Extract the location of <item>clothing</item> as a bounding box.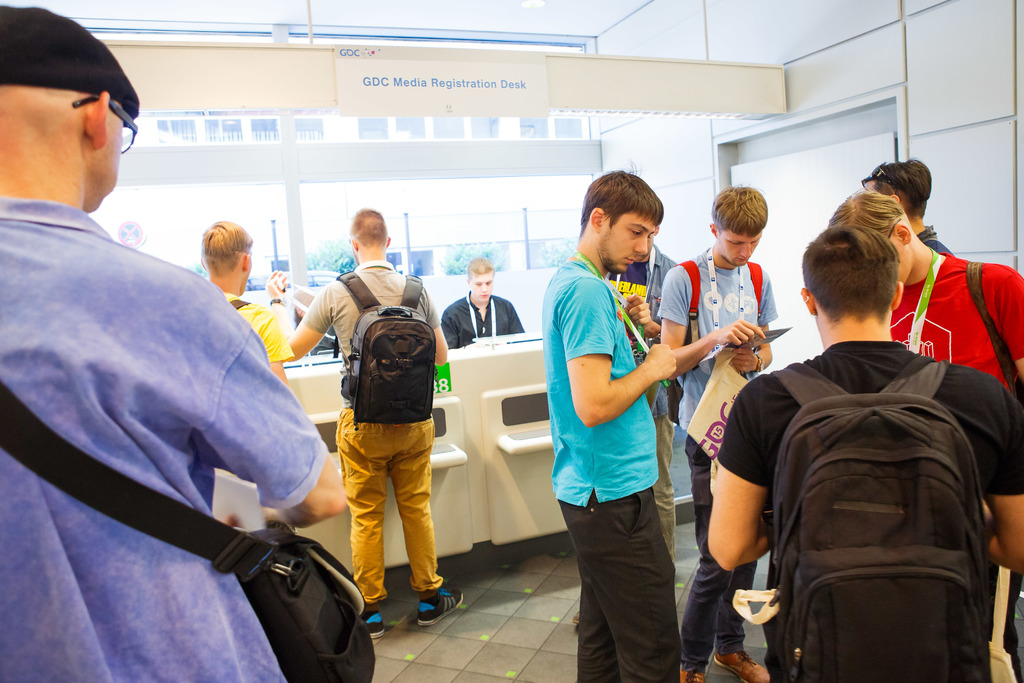
655:245:778:676.
